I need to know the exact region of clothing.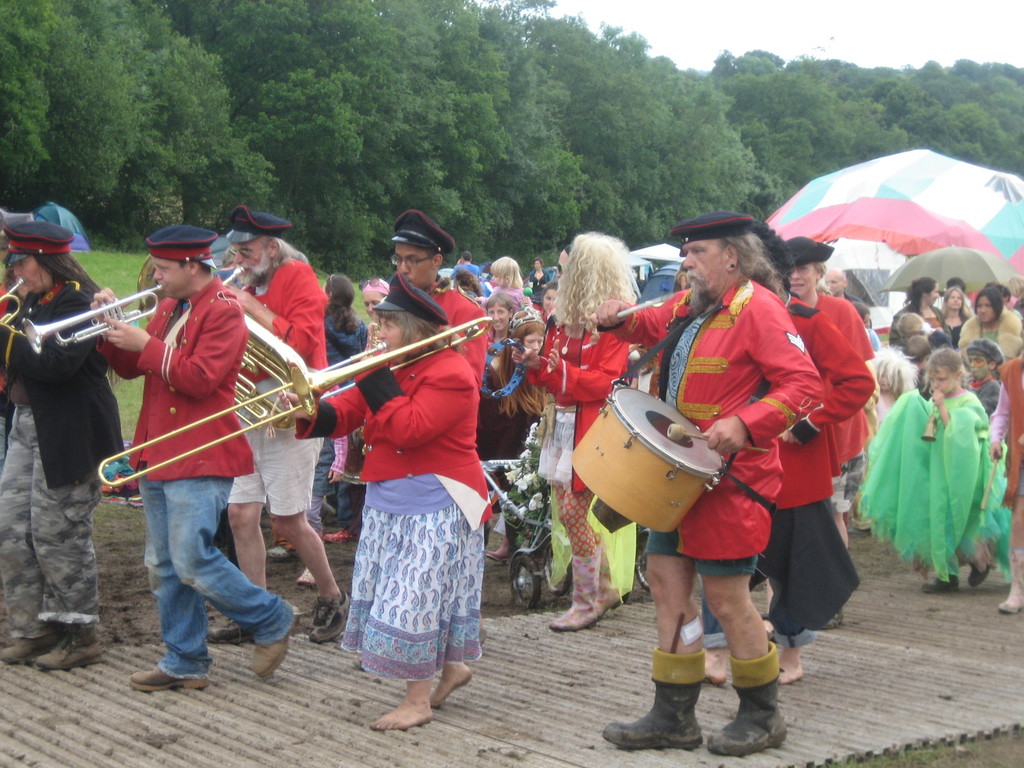
Region: locate(888, 303, 954, 349).
